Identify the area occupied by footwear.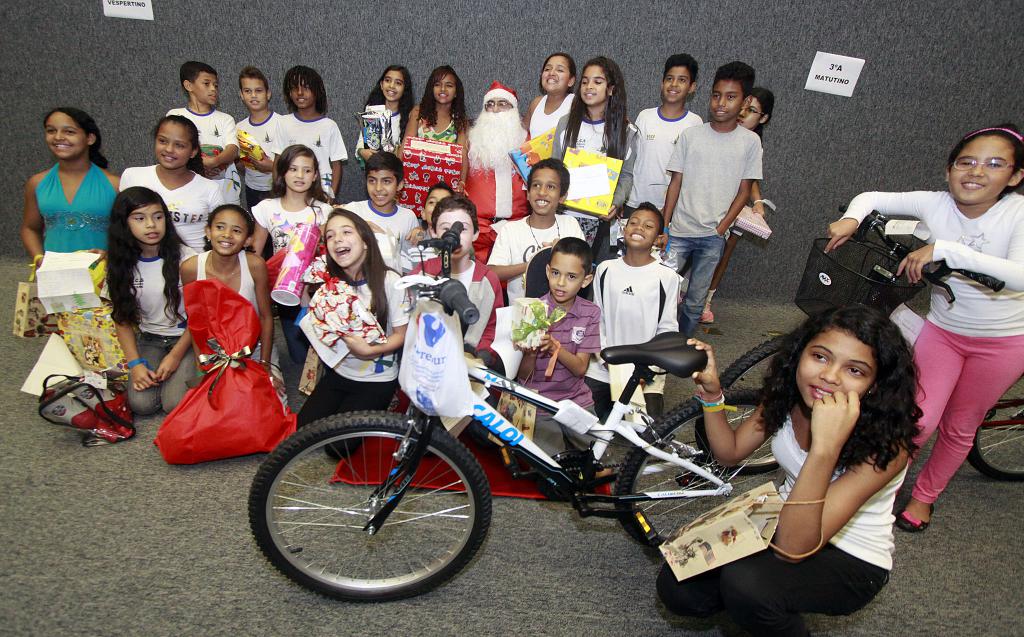
Area: left=896, top=503, right=937, bottom=532.
